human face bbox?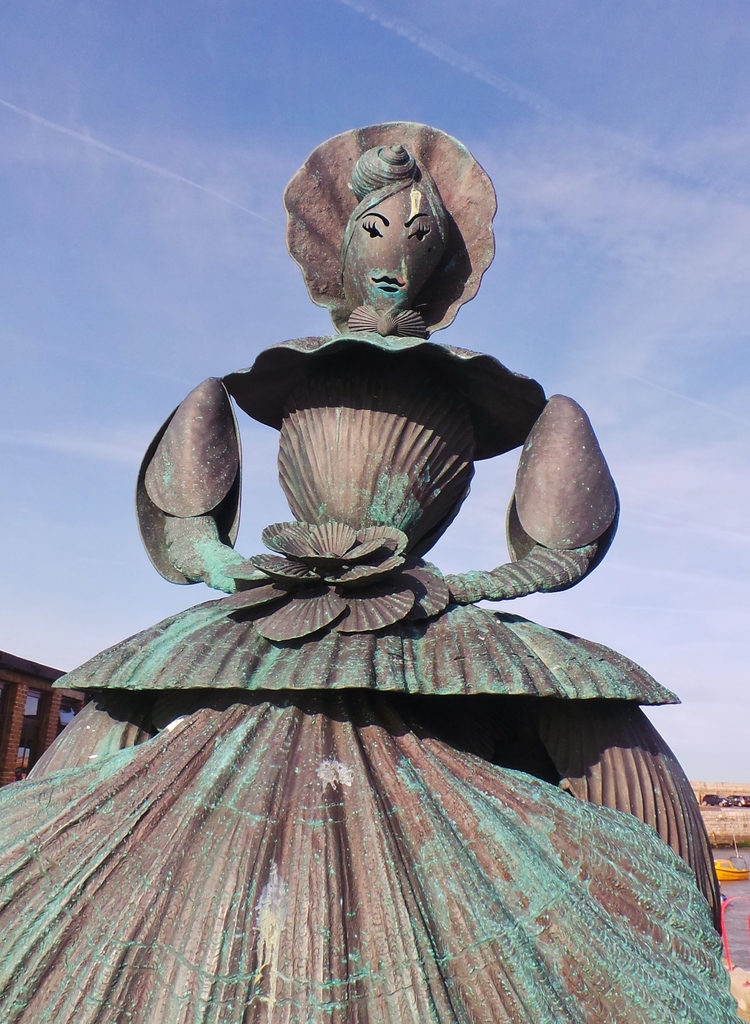
region(343, 184, 450, 310)
